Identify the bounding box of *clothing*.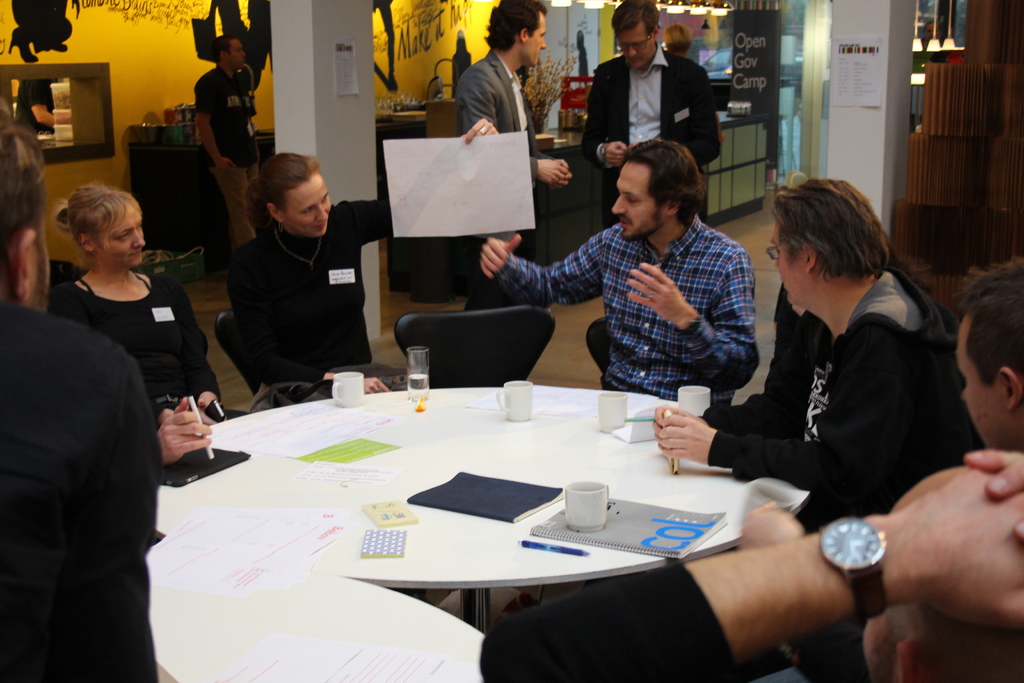
select_region(451, 42, 555, 322).
